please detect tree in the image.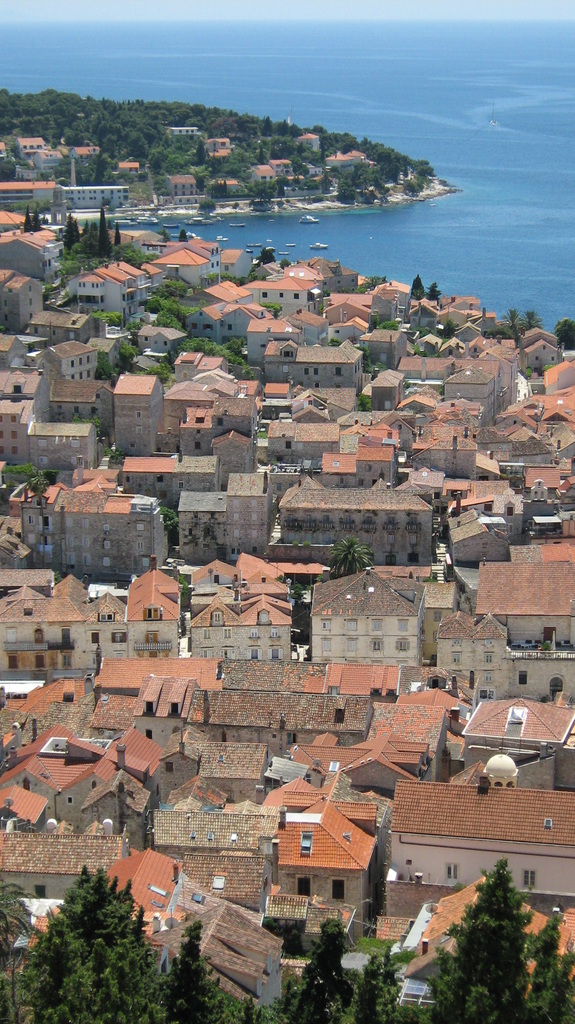
select_region(158, 230, 172, 244).
